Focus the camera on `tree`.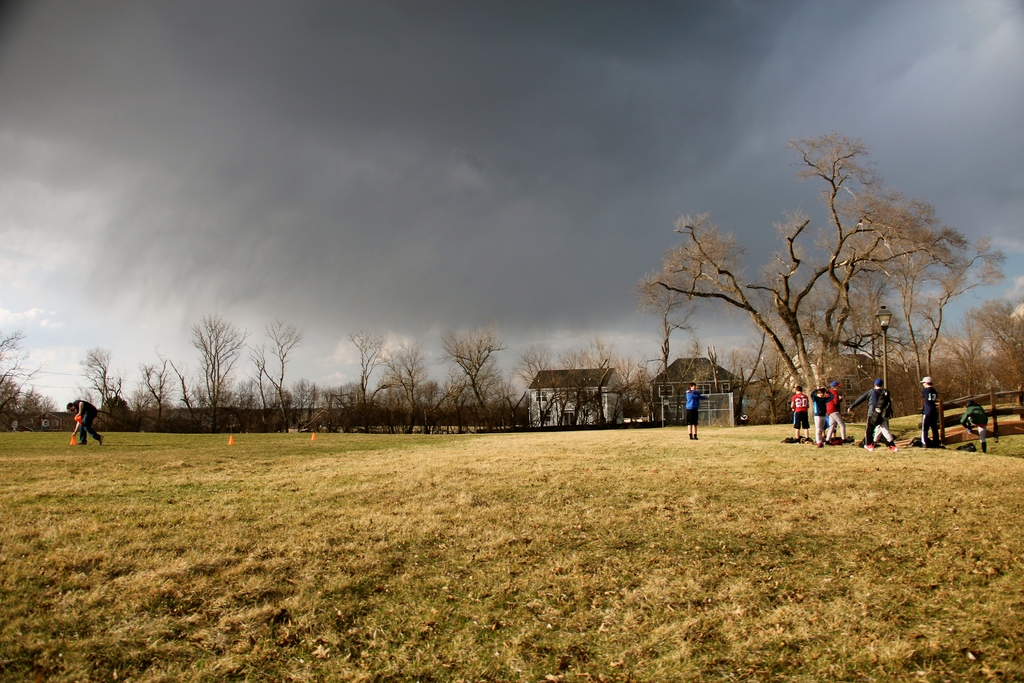
Focus region: {"left": 431, "top": 318, "right": 522, "bottom": 418}.
